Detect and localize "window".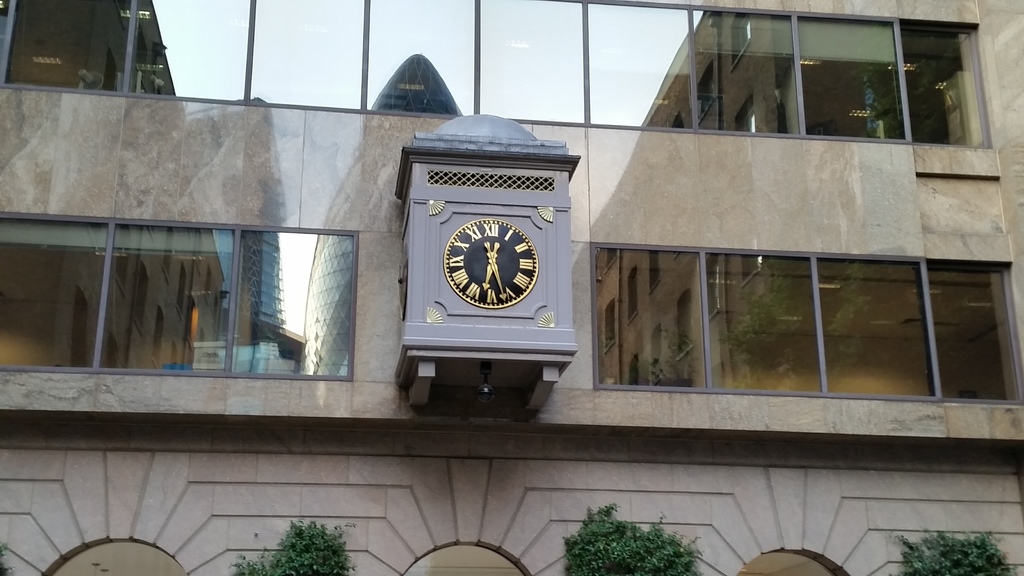
Localized at (0, 212, 355, 380).
